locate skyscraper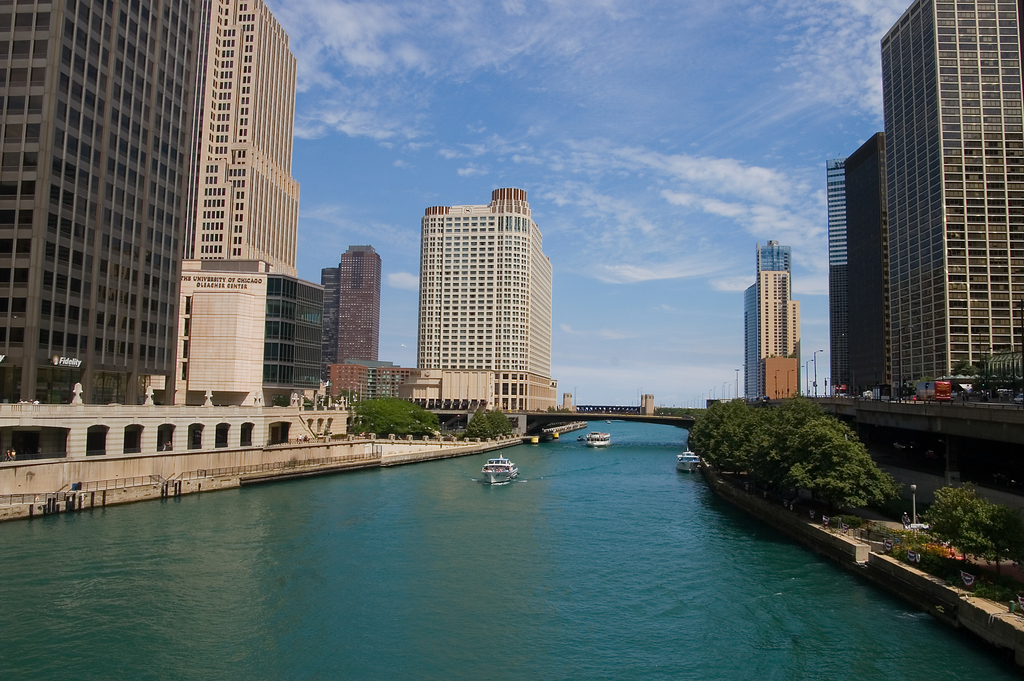
(left=318, top=245, right=380, bottom=383)
